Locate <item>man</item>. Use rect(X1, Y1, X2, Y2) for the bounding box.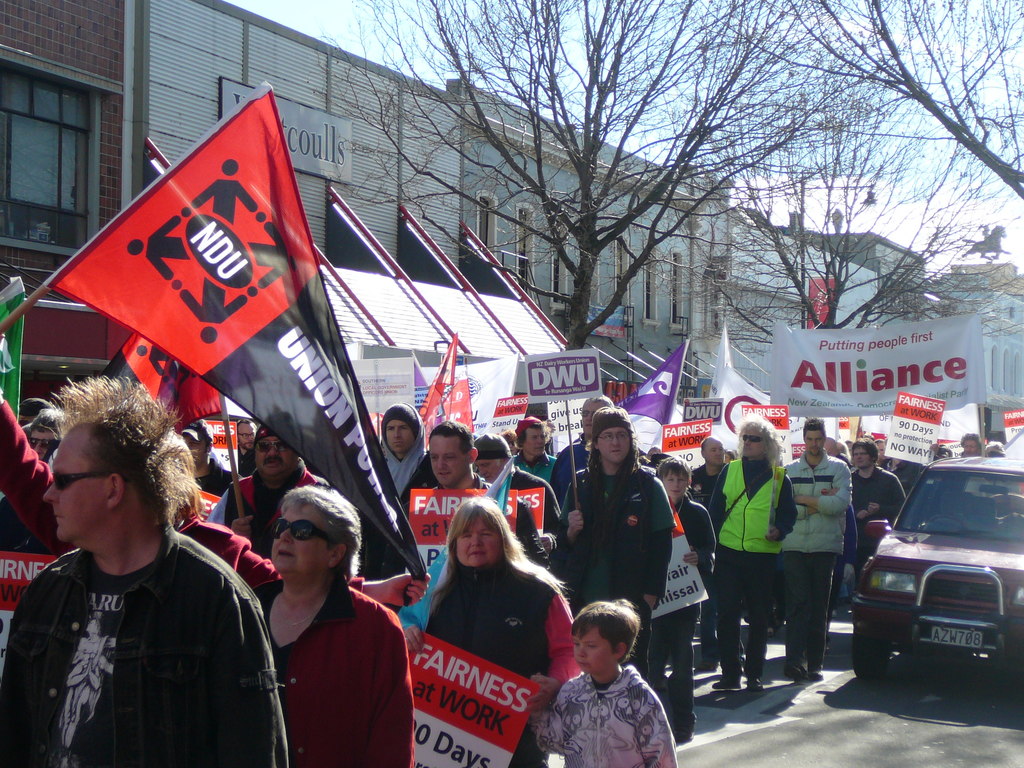
rect(401, 412, 494, 511).
